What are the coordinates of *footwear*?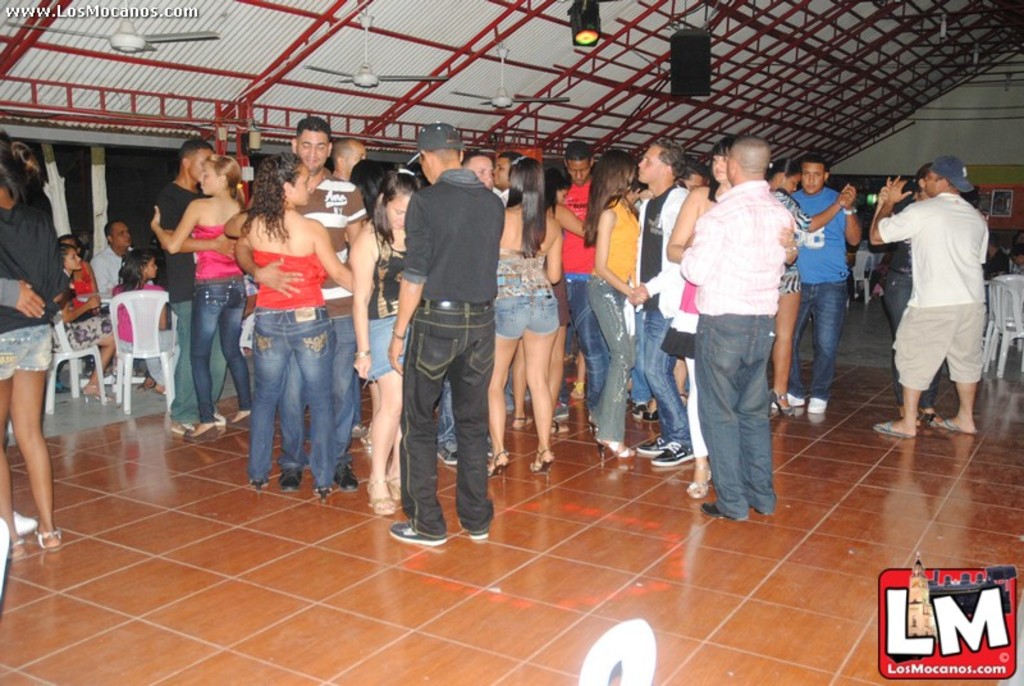
[x1=136, y1=370, x2=155, y2=388].
